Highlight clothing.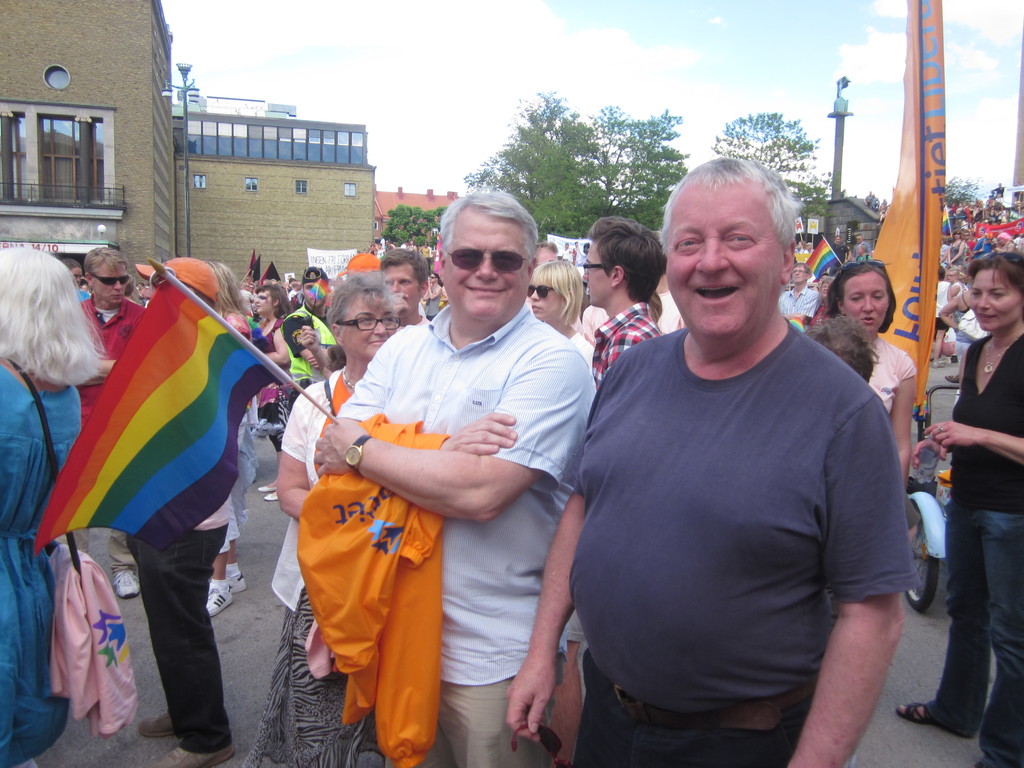
Highlighted region: box(82, 289, 136, 376).
